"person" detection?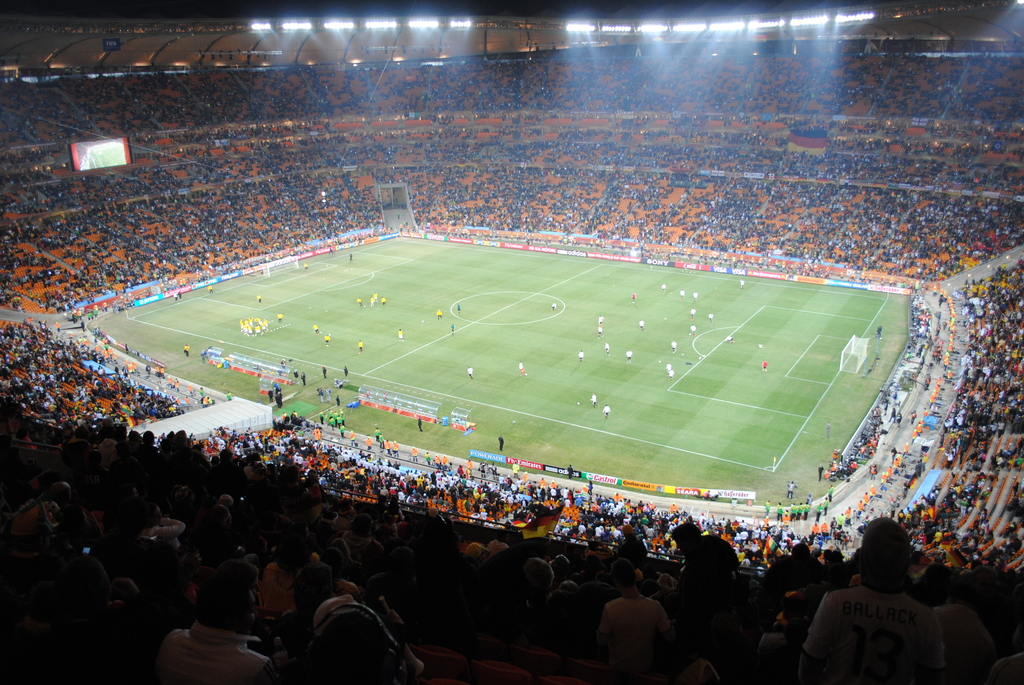
(left=826, top=421, right=832, bottom=436)
